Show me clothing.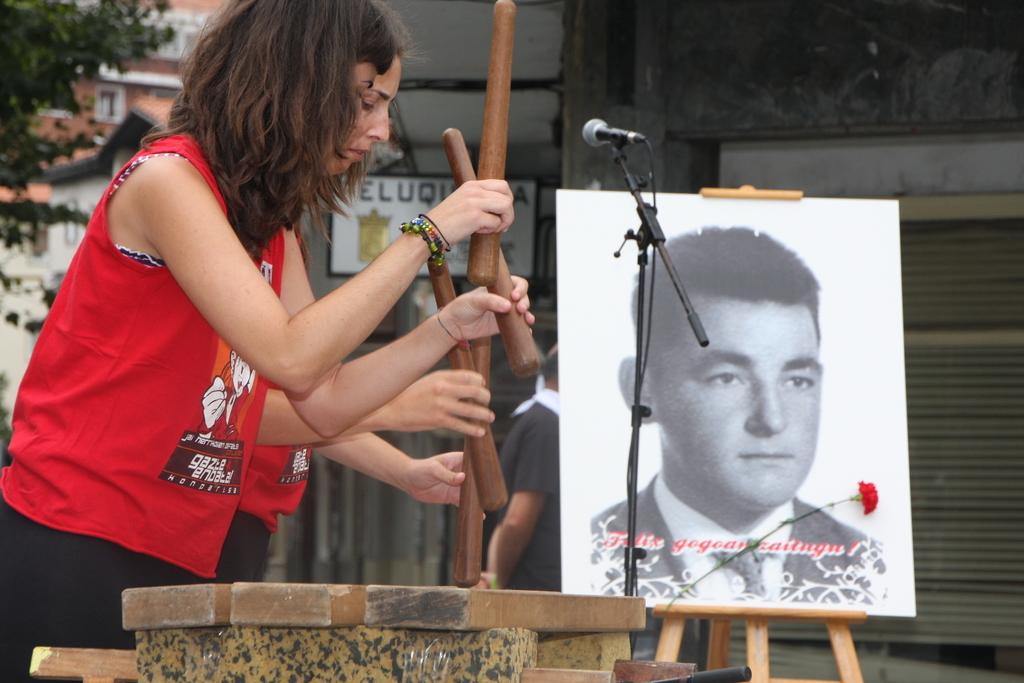
clothing is here: x1=227 y1=425 x2=316 y2=579.
